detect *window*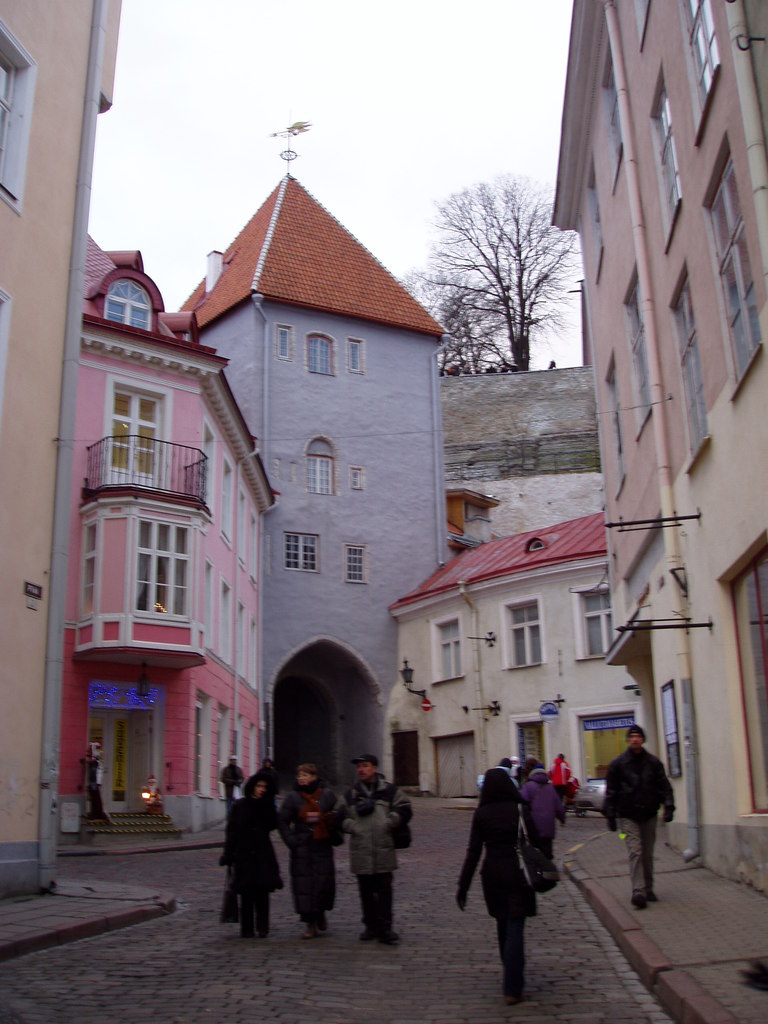
detection(577, 154, 611, 261)
